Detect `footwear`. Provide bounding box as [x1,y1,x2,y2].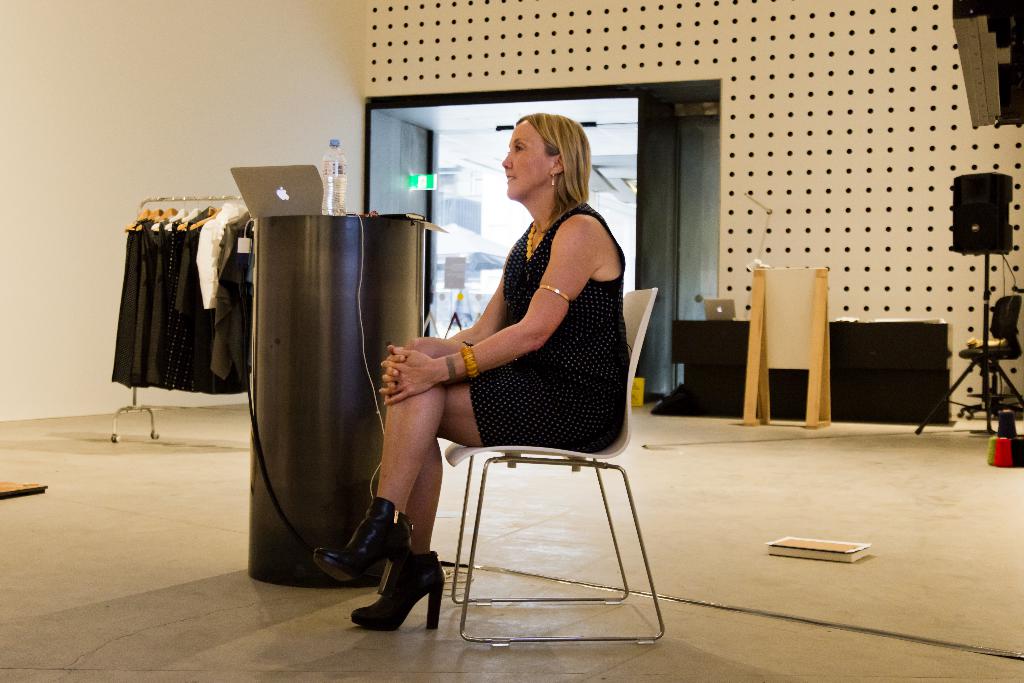
[322,499,415,597].
